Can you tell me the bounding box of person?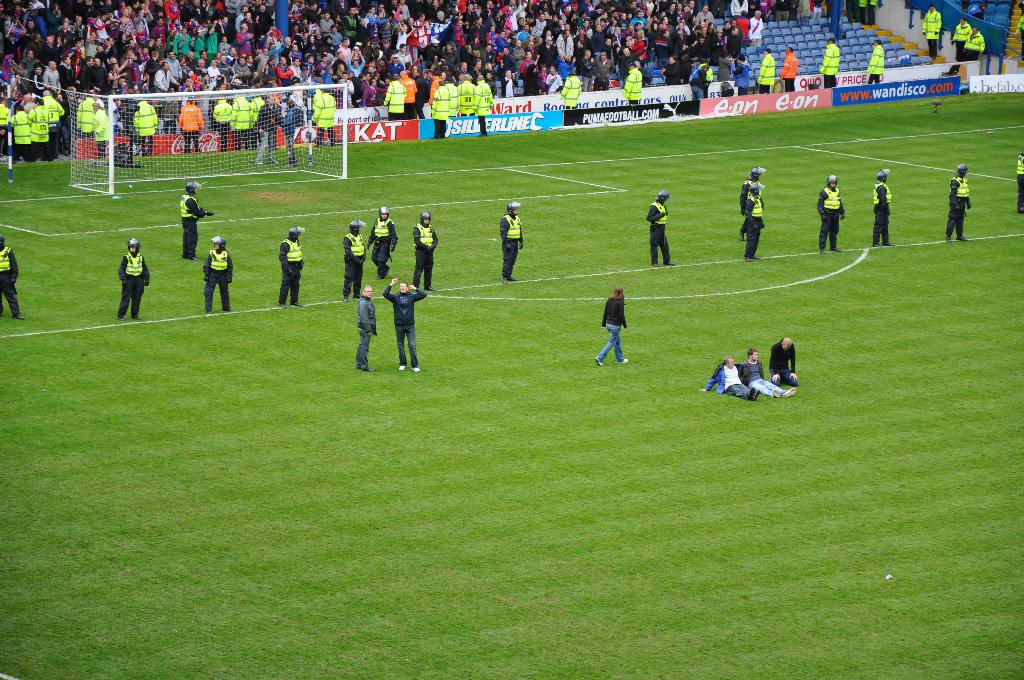
crop(45, 89, 63, 151).
